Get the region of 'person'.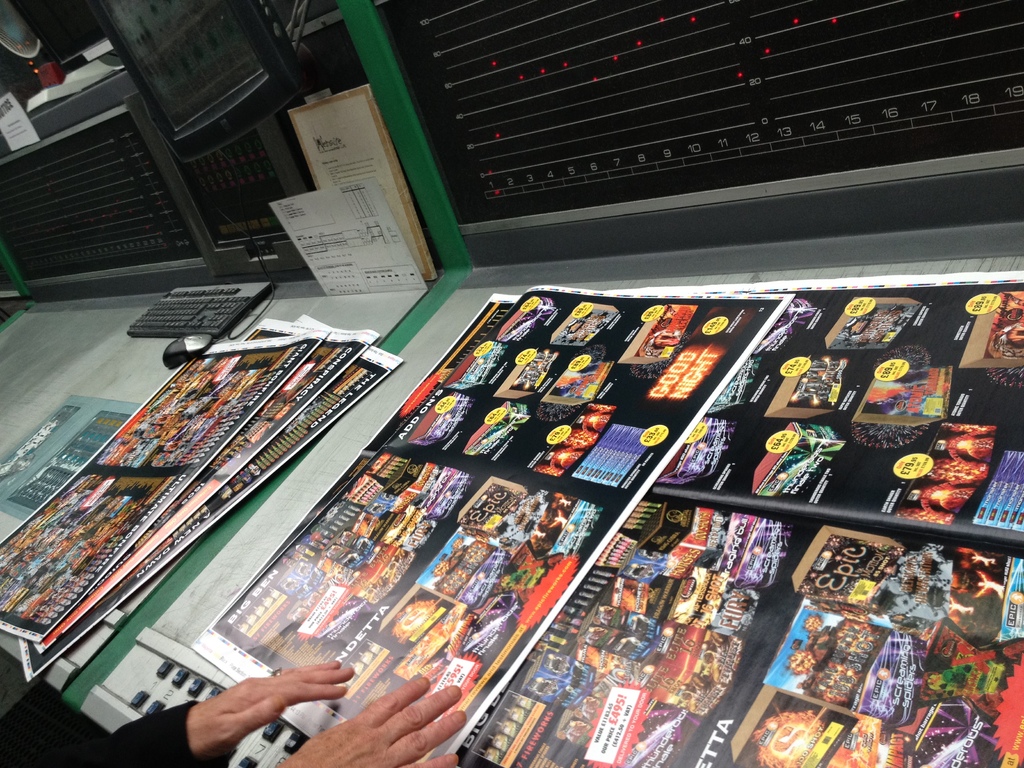
{"x1": 0, "y1": 655, "x2": 465, "y2": 767}.
